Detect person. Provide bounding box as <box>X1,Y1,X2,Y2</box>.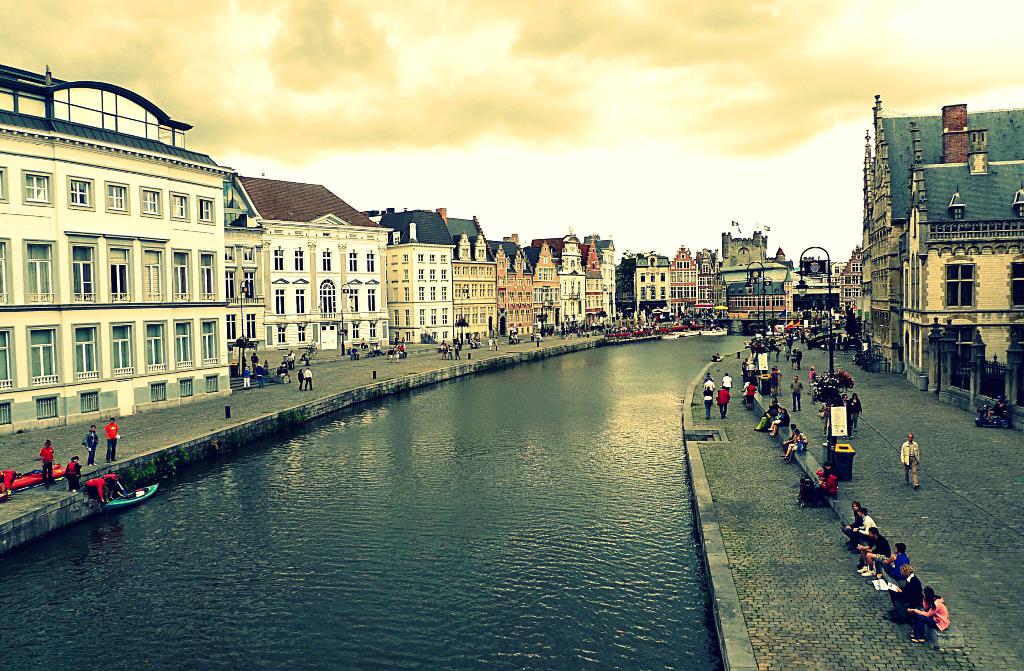
<box>304,368,315,392</box>.
